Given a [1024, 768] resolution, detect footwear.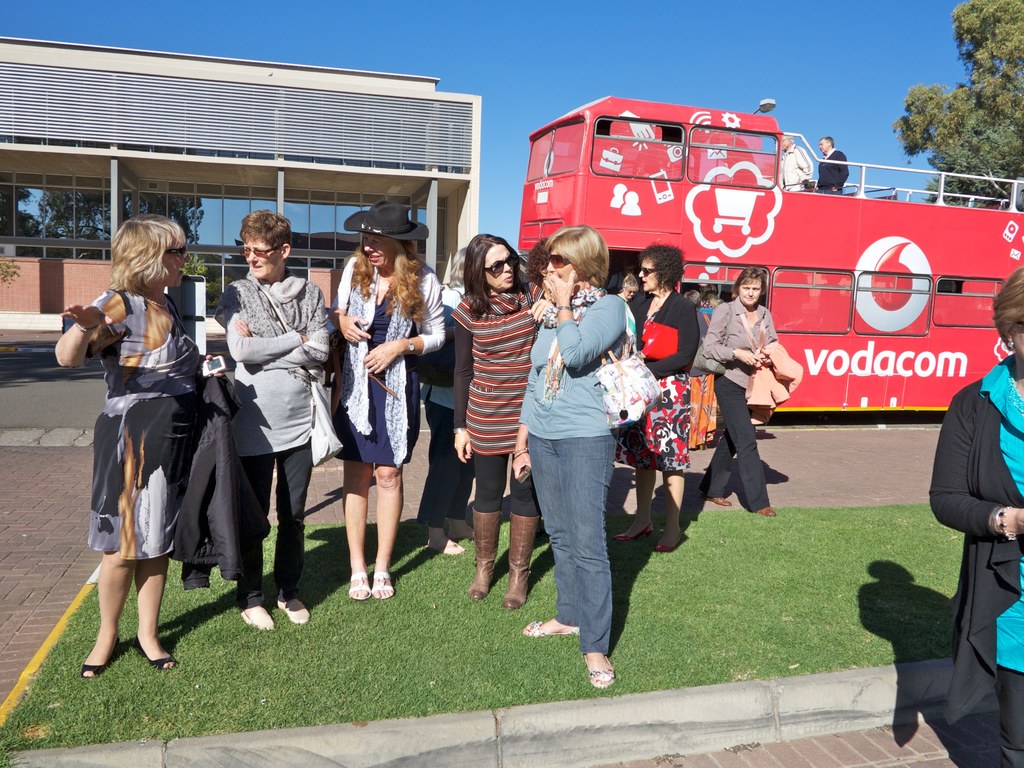
<region>613, 523, 655, 539</region>.
